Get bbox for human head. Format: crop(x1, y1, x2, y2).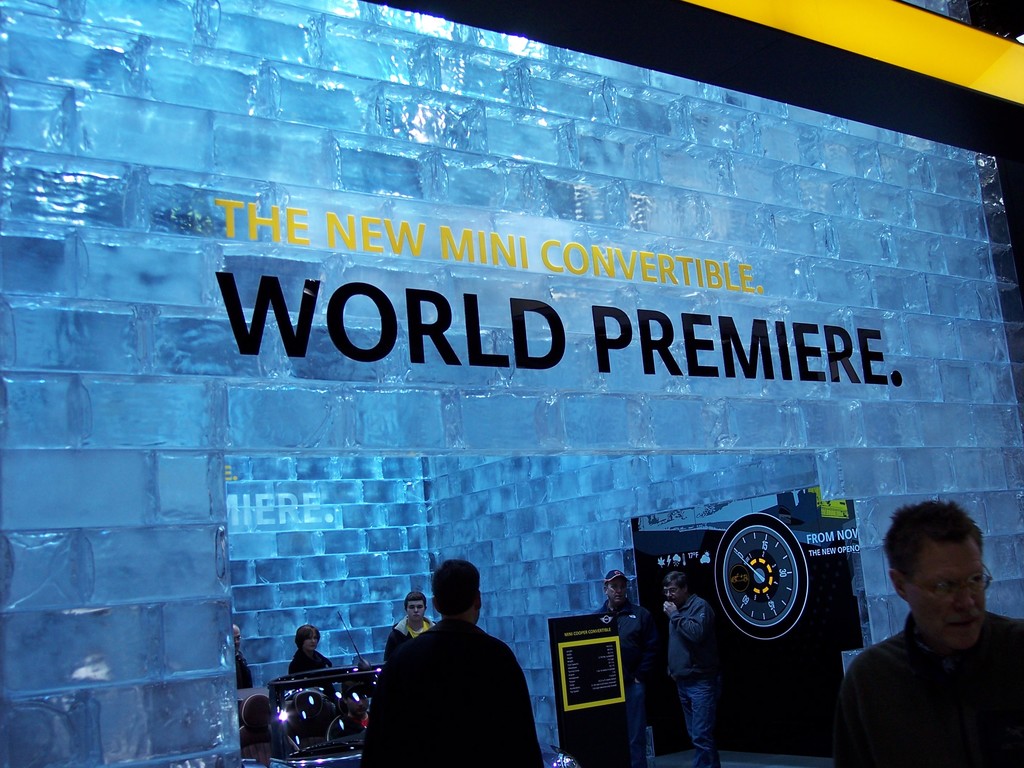
crop(874, 514, 1007, 669).
